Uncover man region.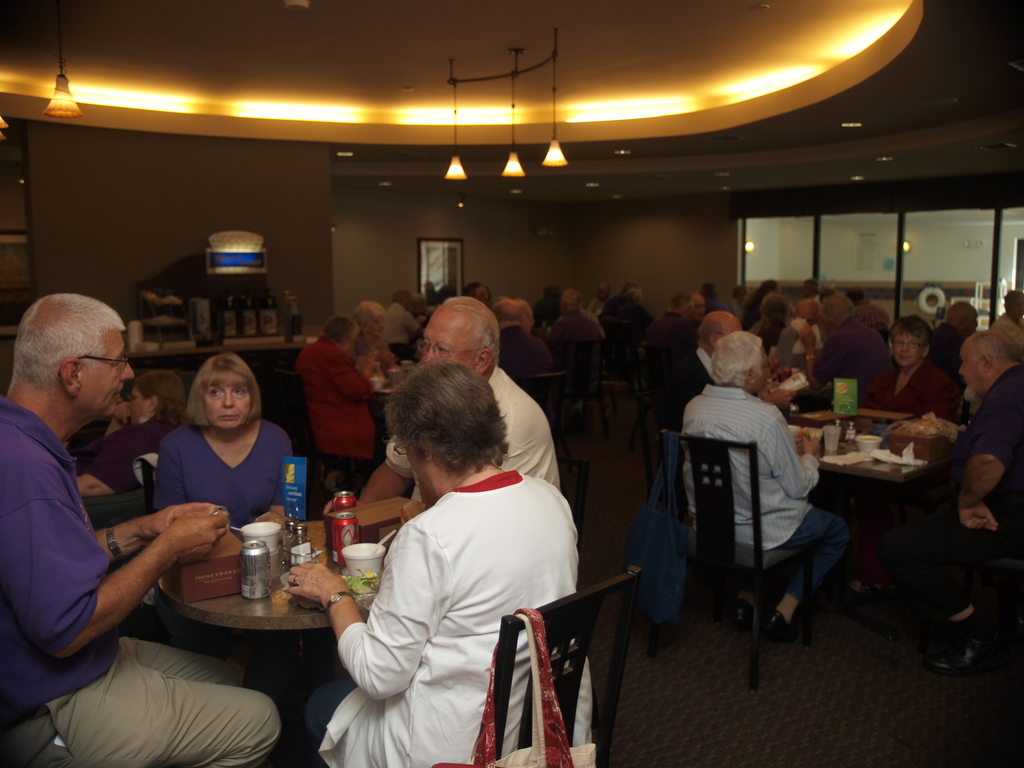
Uncovered: 664:311:792:518.
